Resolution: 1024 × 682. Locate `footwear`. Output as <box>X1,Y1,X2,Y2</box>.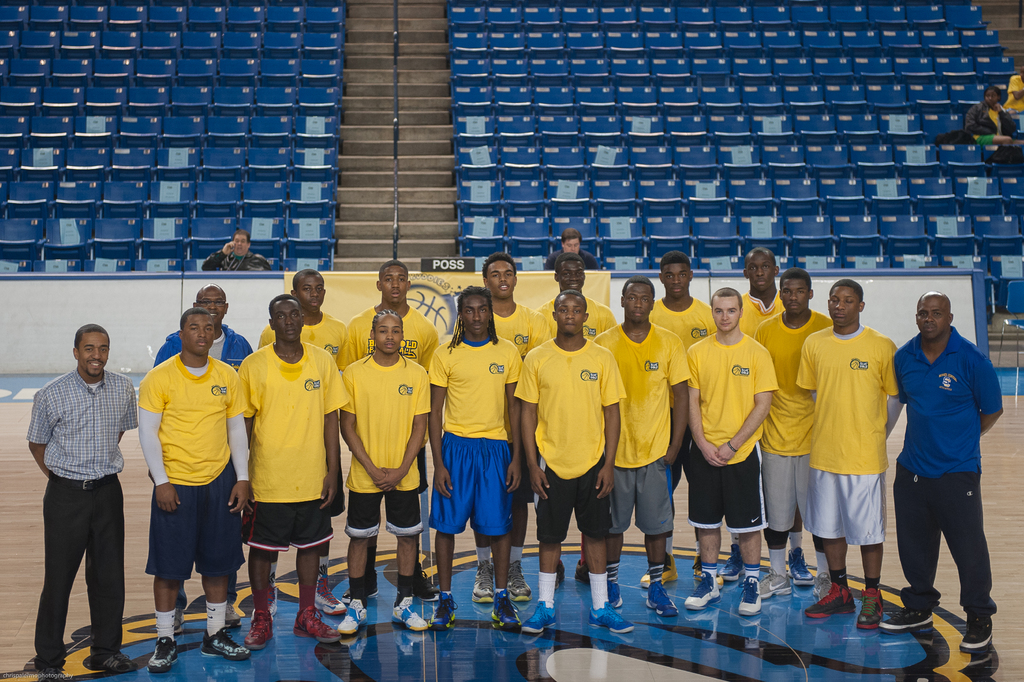
<box>588,599,632,632</box>.
